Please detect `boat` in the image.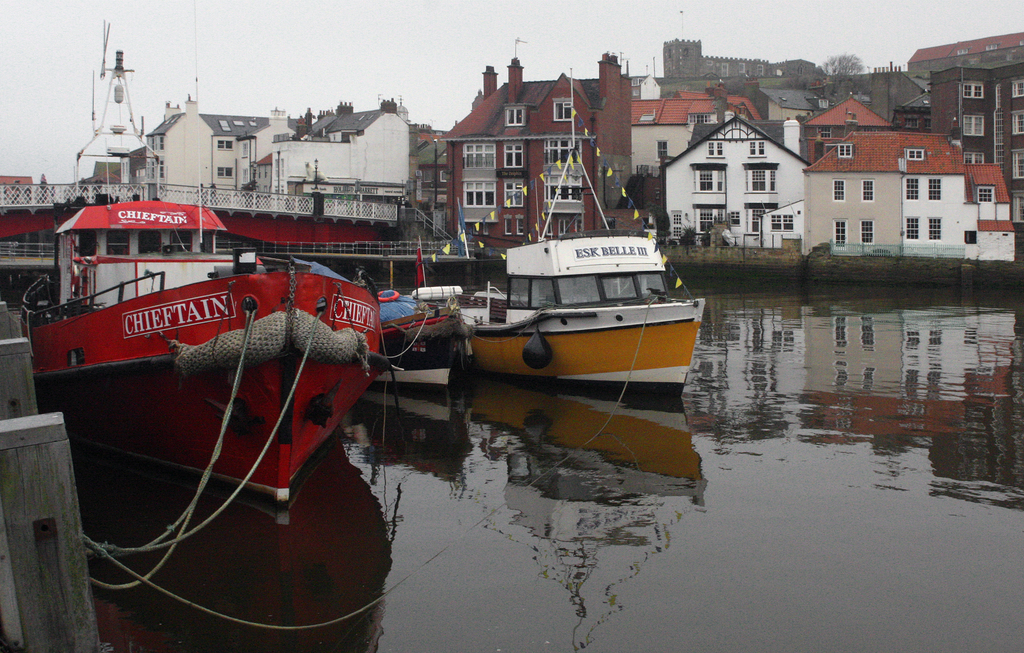
BBox(1, 126, 422, 613).
